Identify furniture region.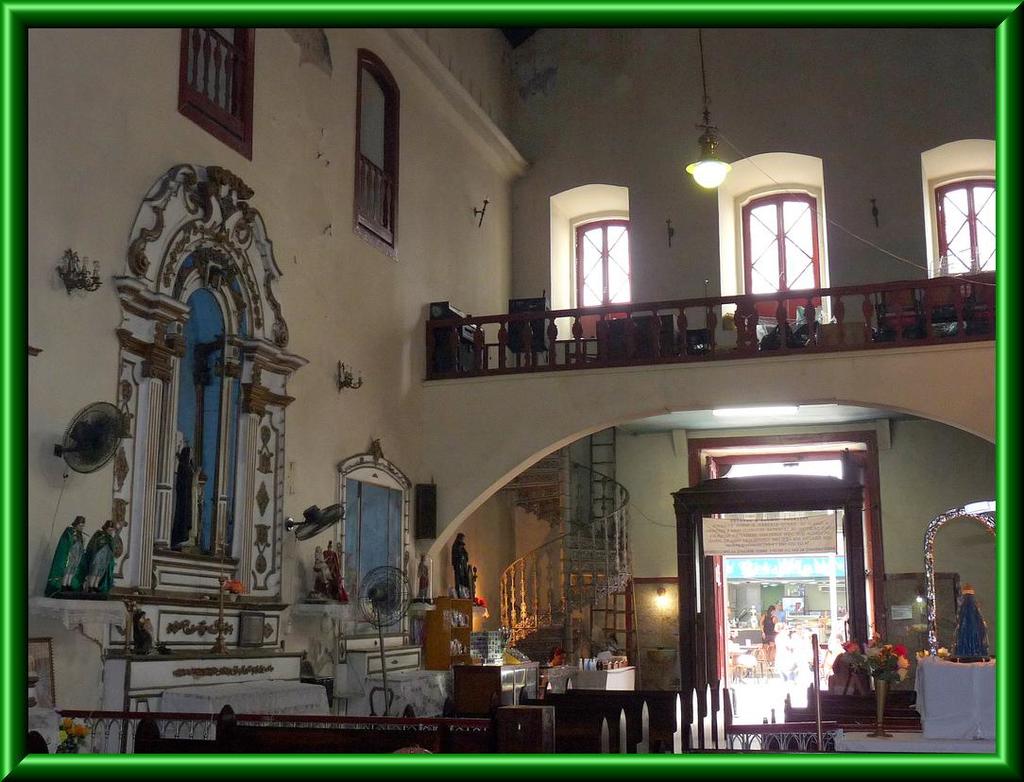
Region: <box>503,290,552,366</box>.
